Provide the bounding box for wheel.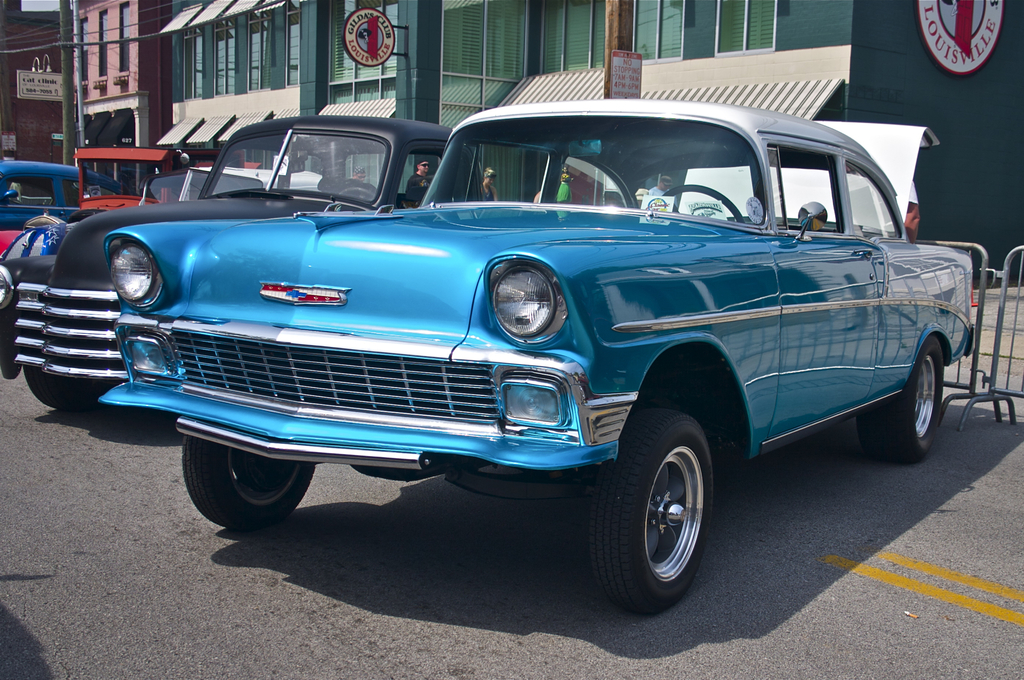
x1=339, y1=187, x2=376, y2=204.
